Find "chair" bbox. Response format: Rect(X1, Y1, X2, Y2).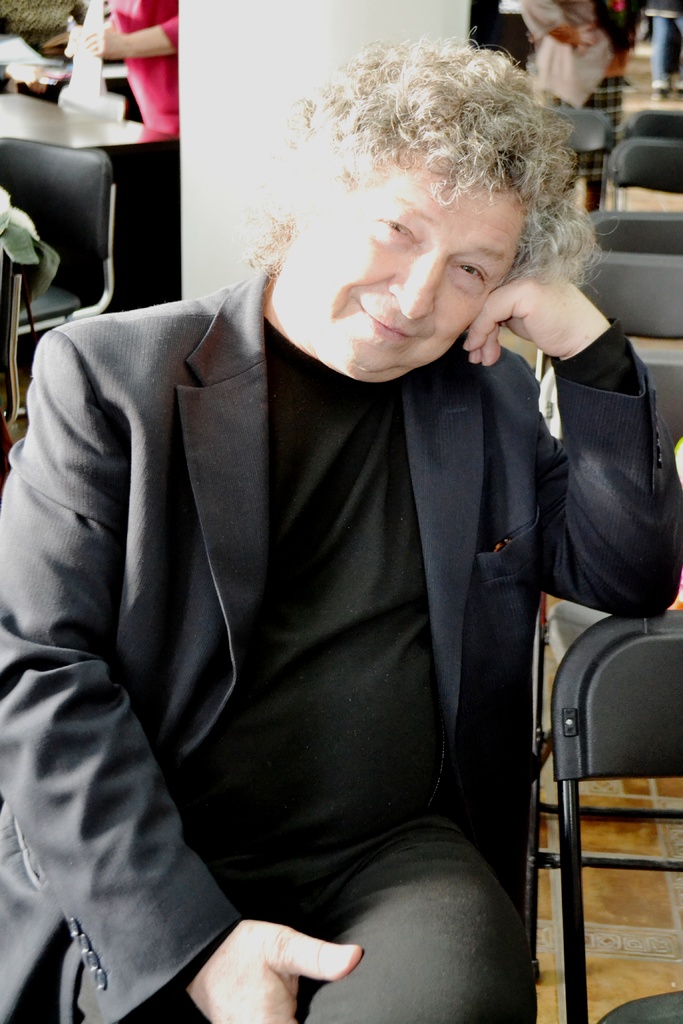
Rect(530, 251, 682, 383).
